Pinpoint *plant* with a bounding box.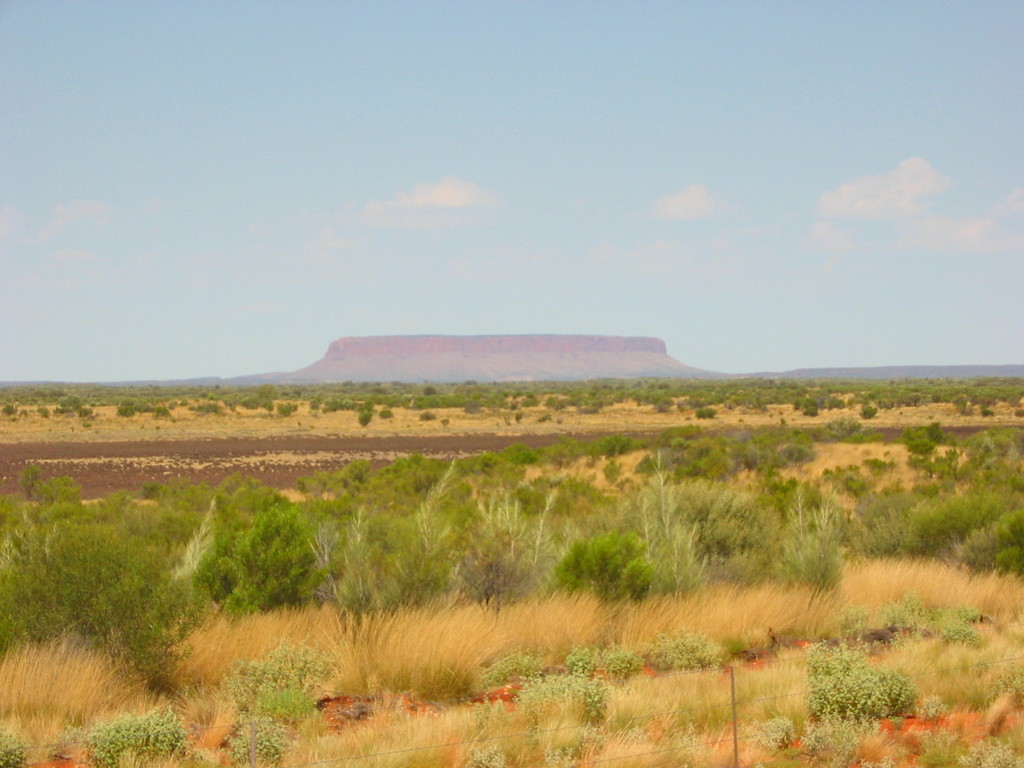
874, 590, 983, 651.
